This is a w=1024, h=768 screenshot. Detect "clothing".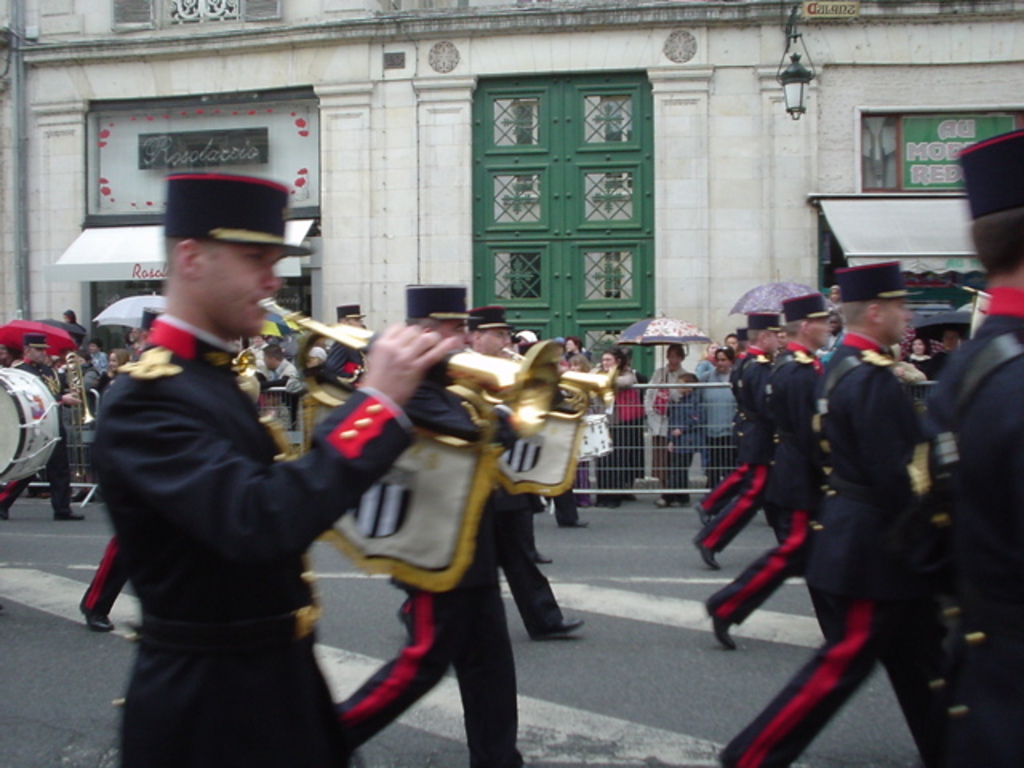
648 365 683 480.
